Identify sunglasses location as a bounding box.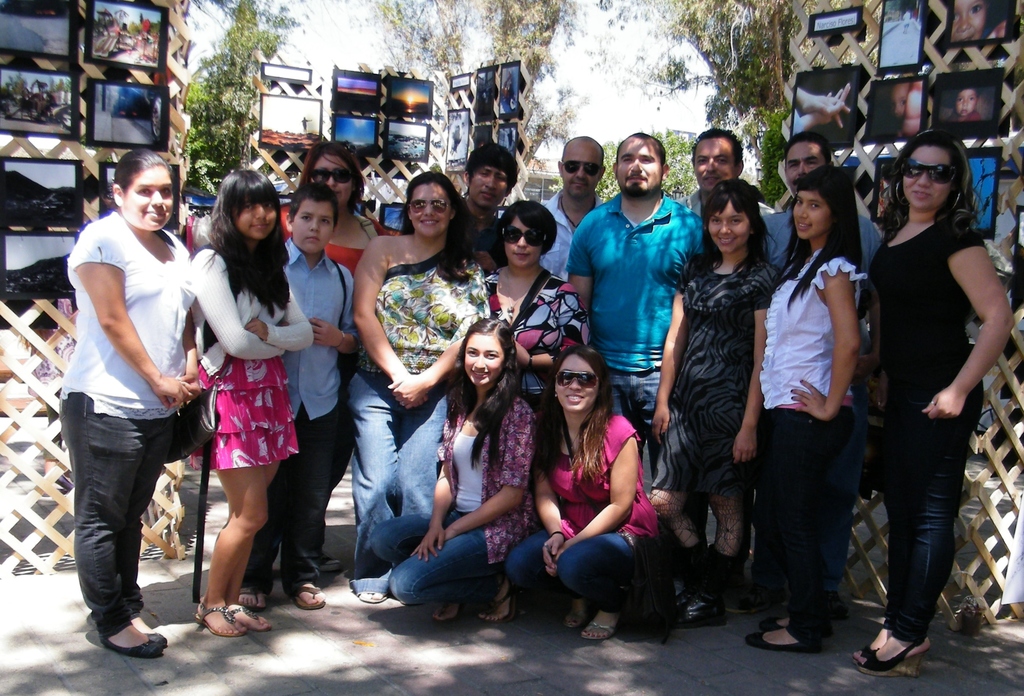
{"x1": 561, "y1": 158, "x2": 601, "y2": 174}.
